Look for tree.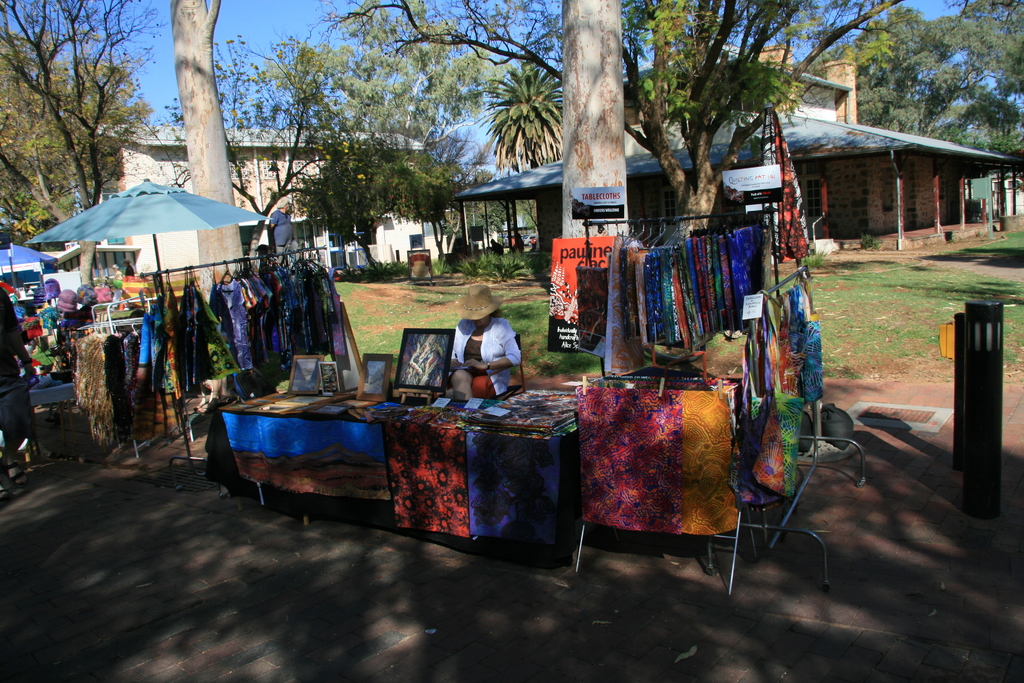
Found: (x1=947, y1=0, x2=1023, y2=153).
